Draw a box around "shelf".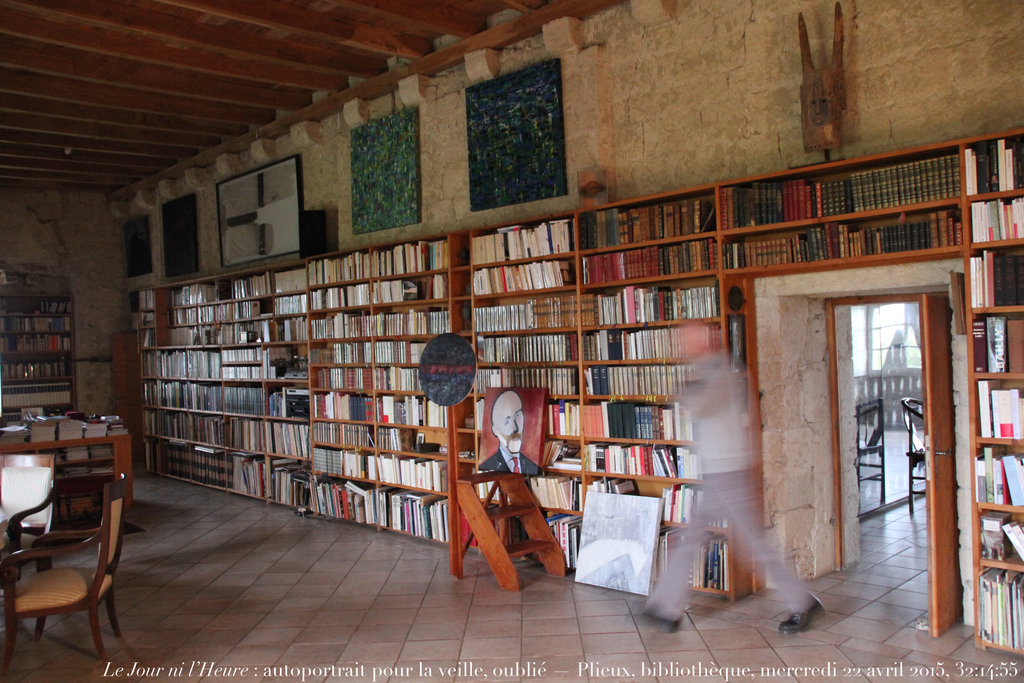
{"left": 225, "top": 351, "right": 266, "bottom": 366}.
